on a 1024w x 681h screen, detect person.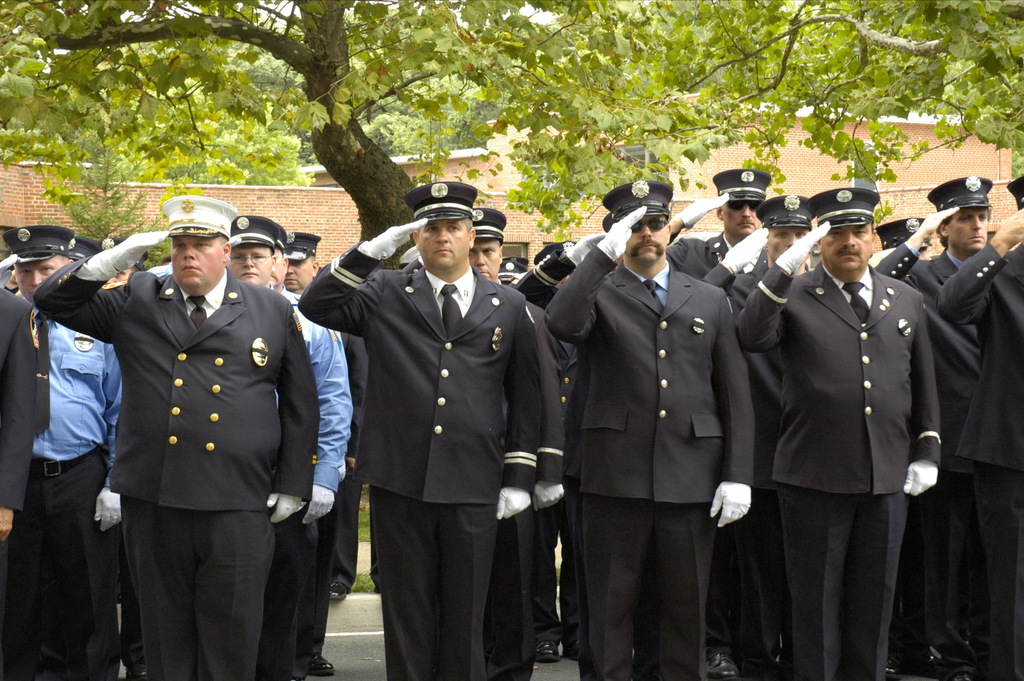
<box>539,186,755,679</box>.
